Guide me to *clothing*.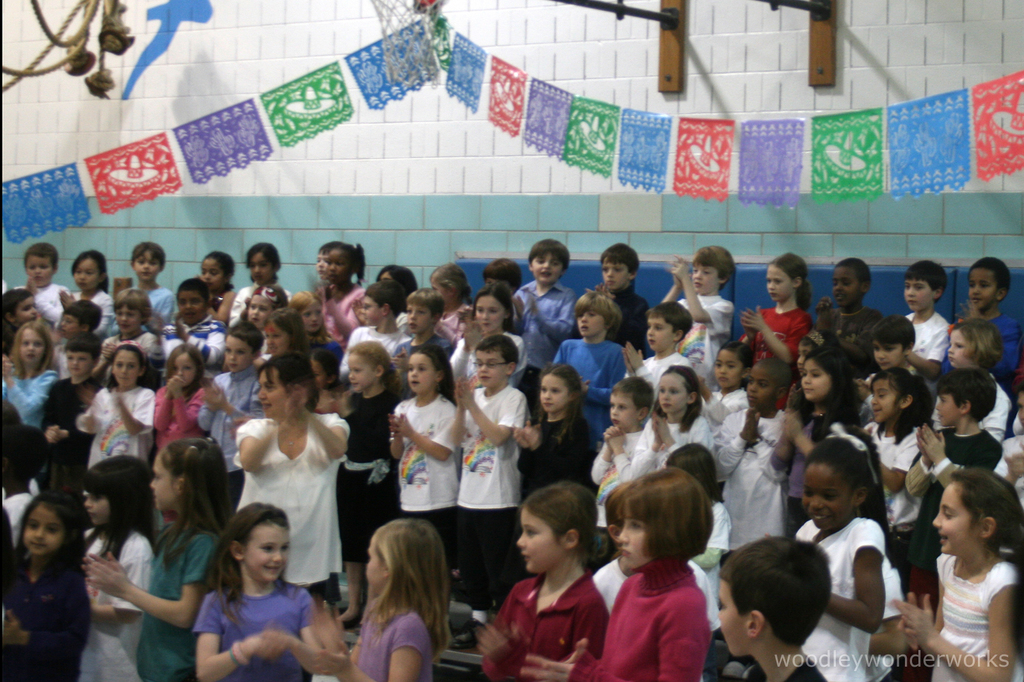
Guidance: {"left": 904, "top": 312, "right": 952, "bottom": 393}.
